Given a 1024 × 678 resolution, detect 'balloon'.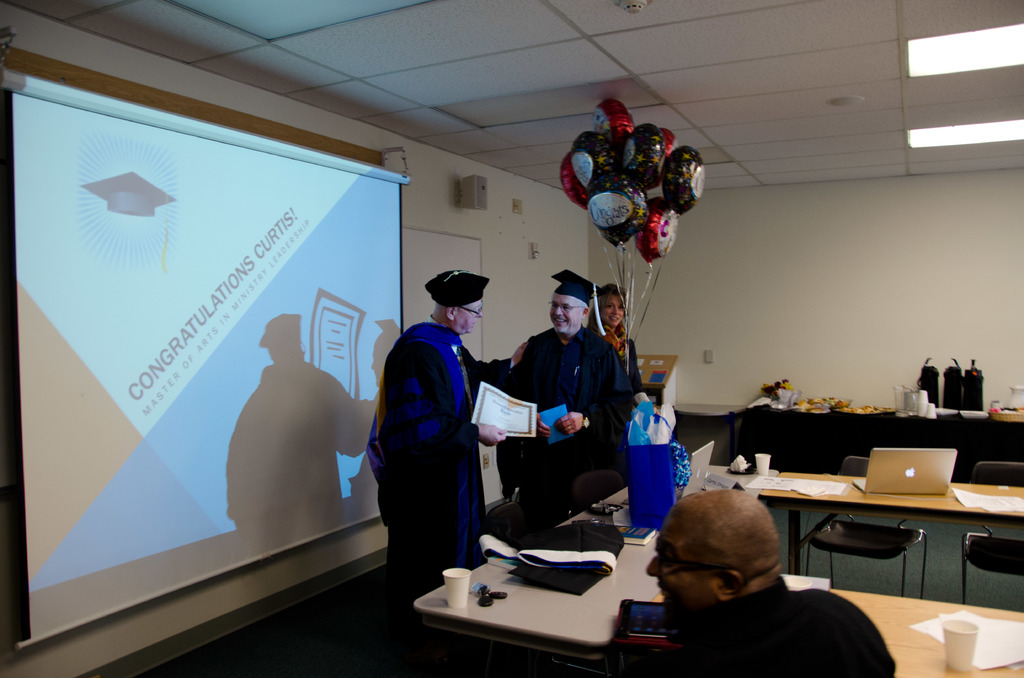
(572, 130, 620, 190).
